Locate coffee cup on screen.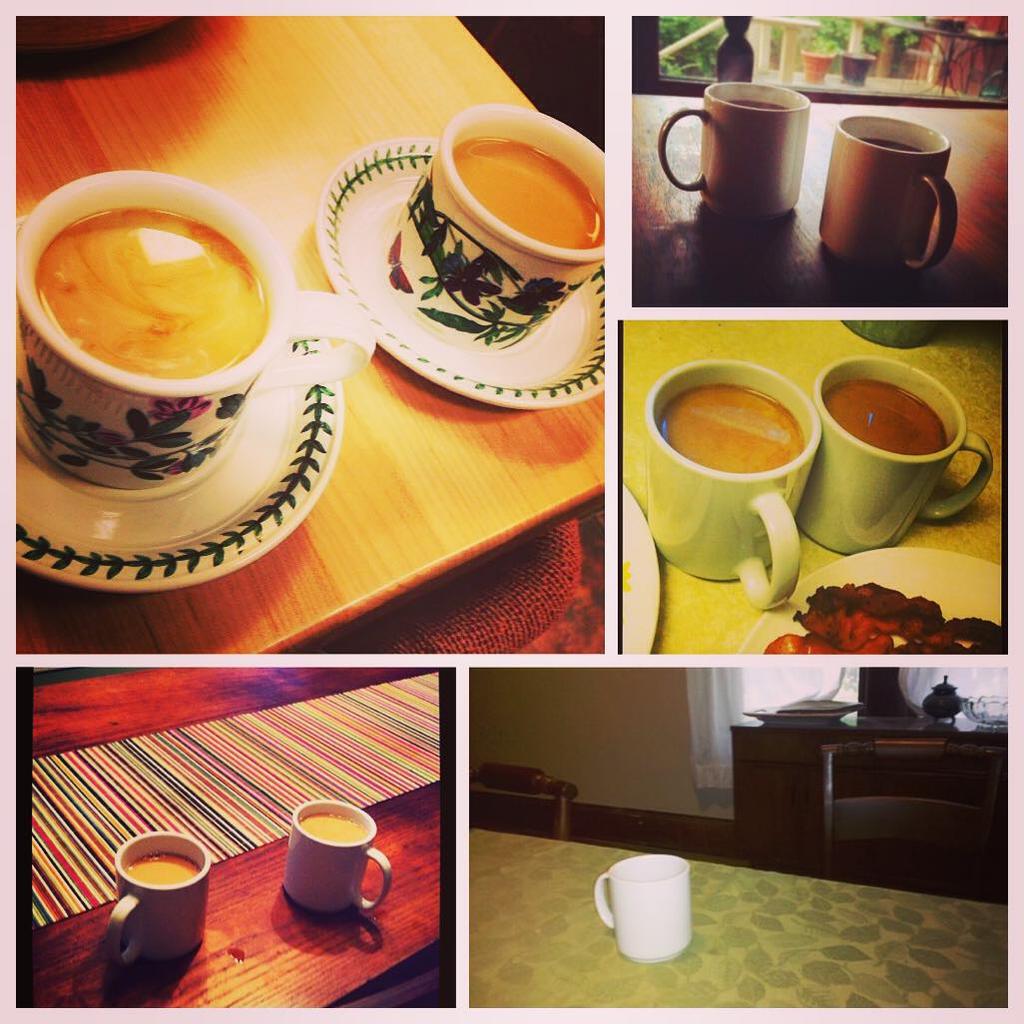
On screen at select_region(588, 851, 700, 958).
